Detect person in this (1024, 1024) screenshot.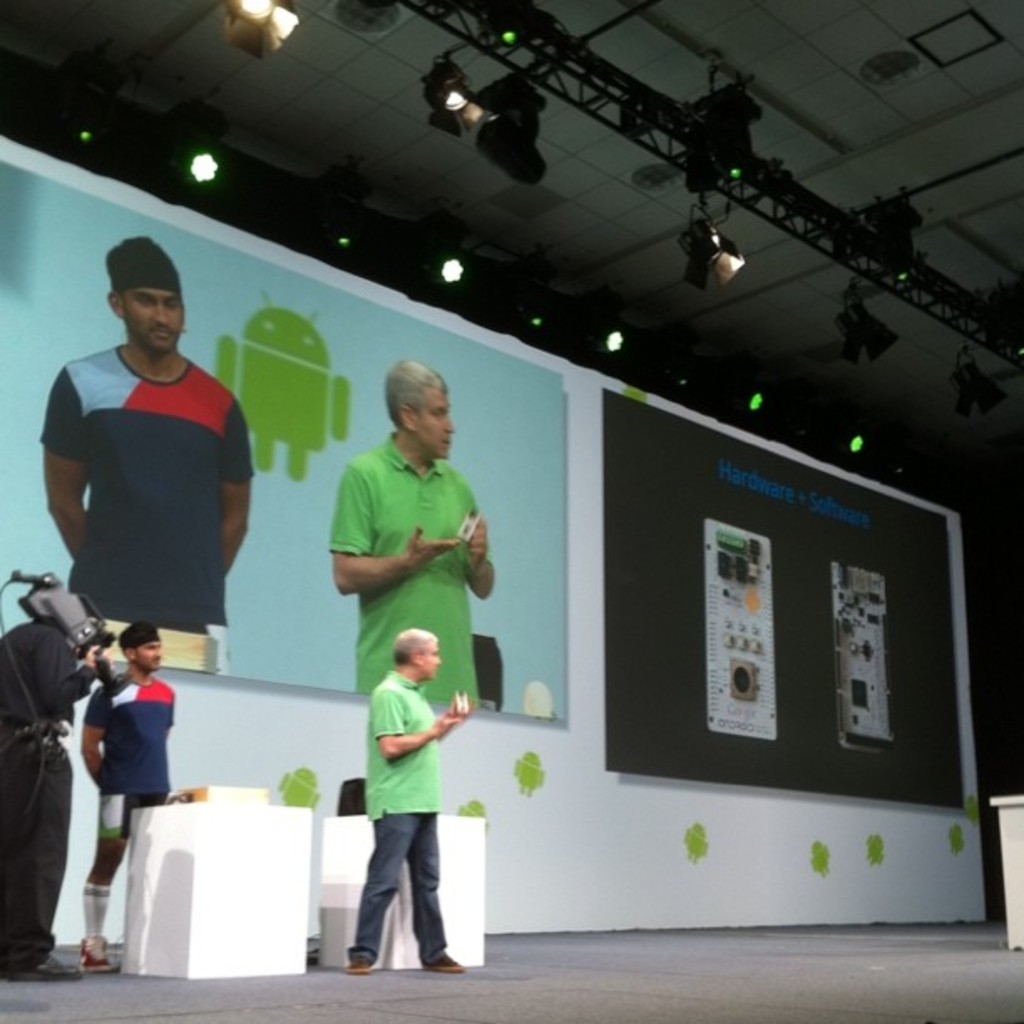
Detection: bbox=[0, 582, 84, 994].
